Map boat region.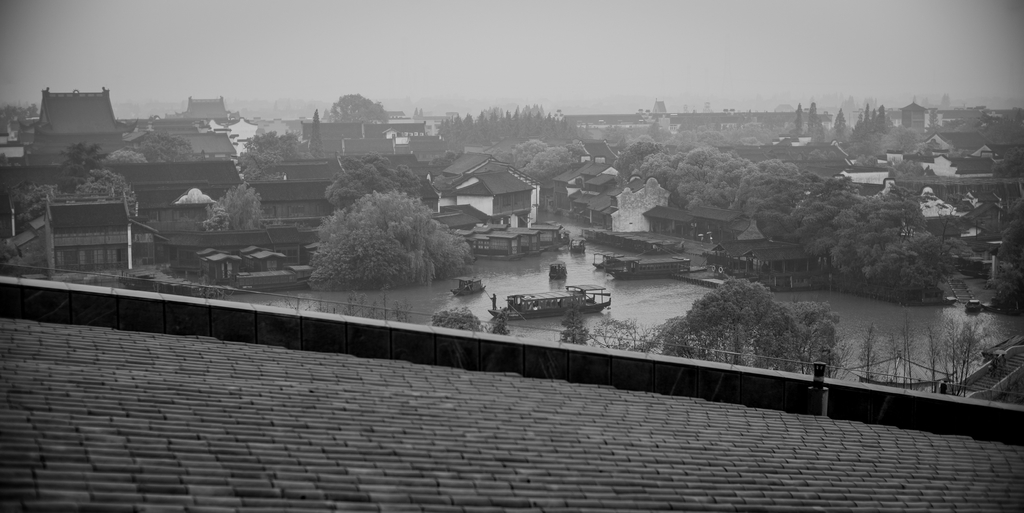
Mapped to left=495, top=279, right=615, bottom=320.
